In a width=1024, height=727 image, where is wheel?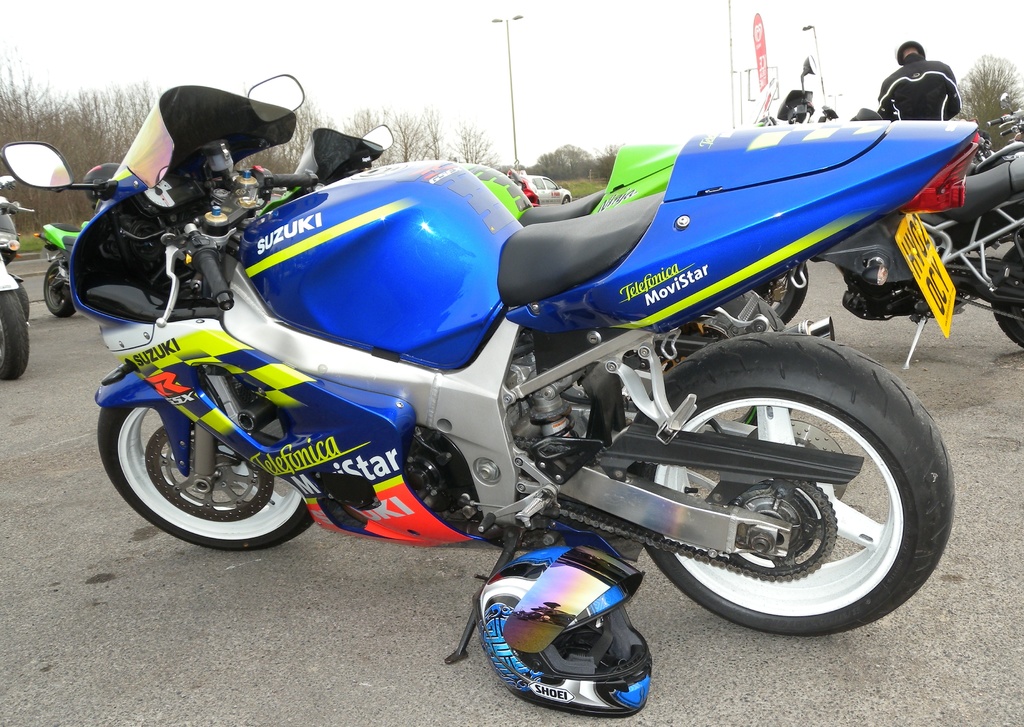
BBox(771, 262, 810, 327).
